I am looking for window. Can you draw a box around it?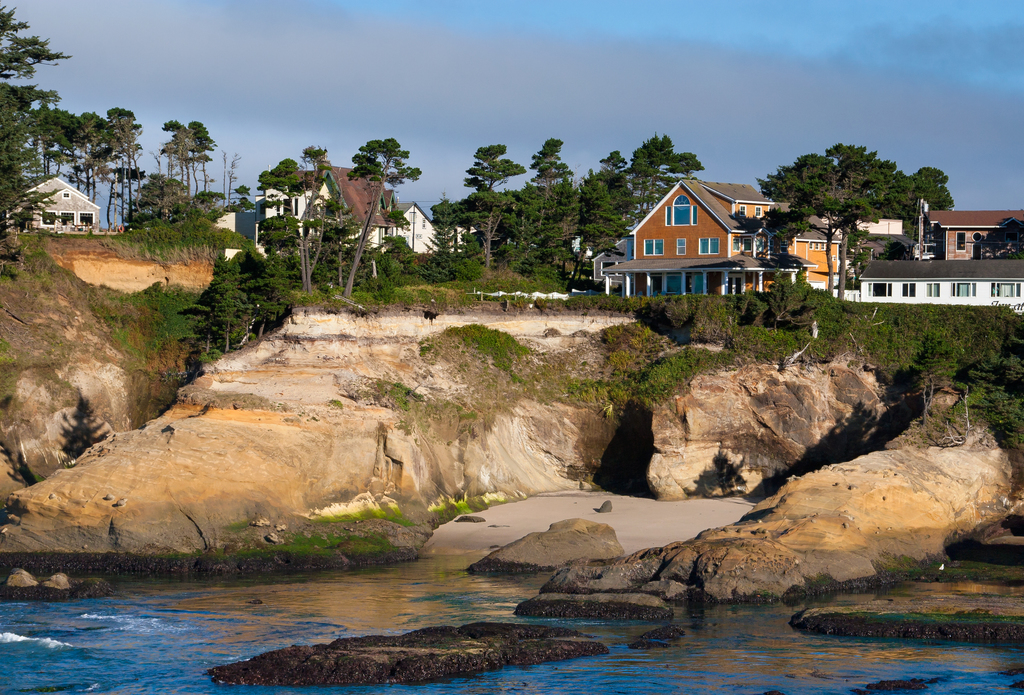
Sure, the bounding box is [left=811, top=243, right=812, bottom=247].
